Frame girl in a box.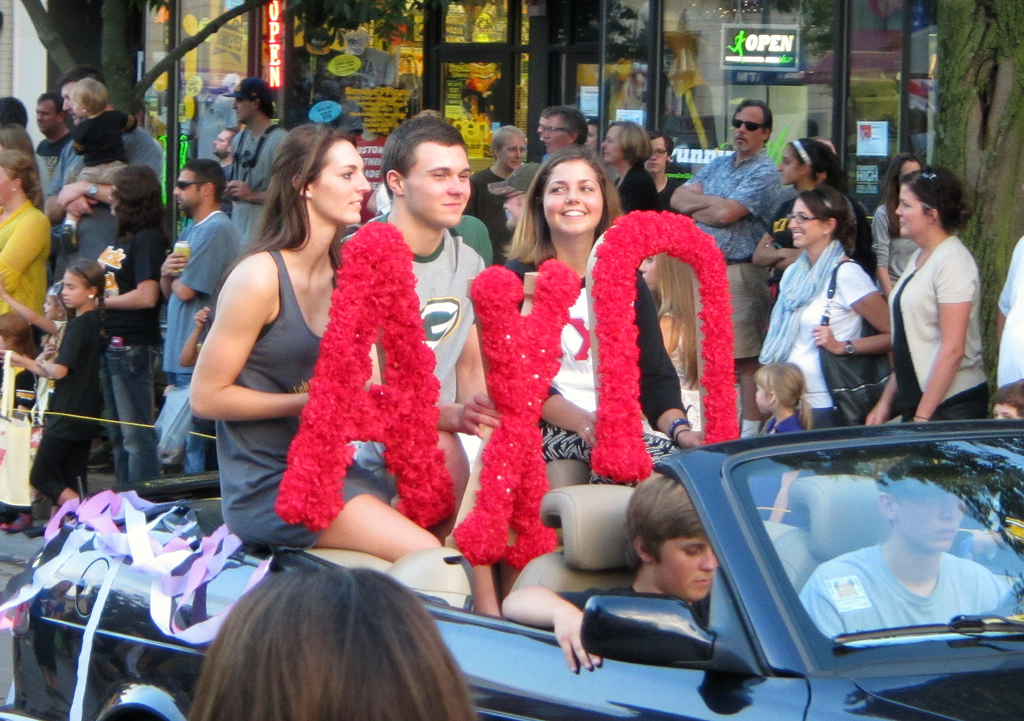
(left=26, top=260, right=105, bottom=536).
